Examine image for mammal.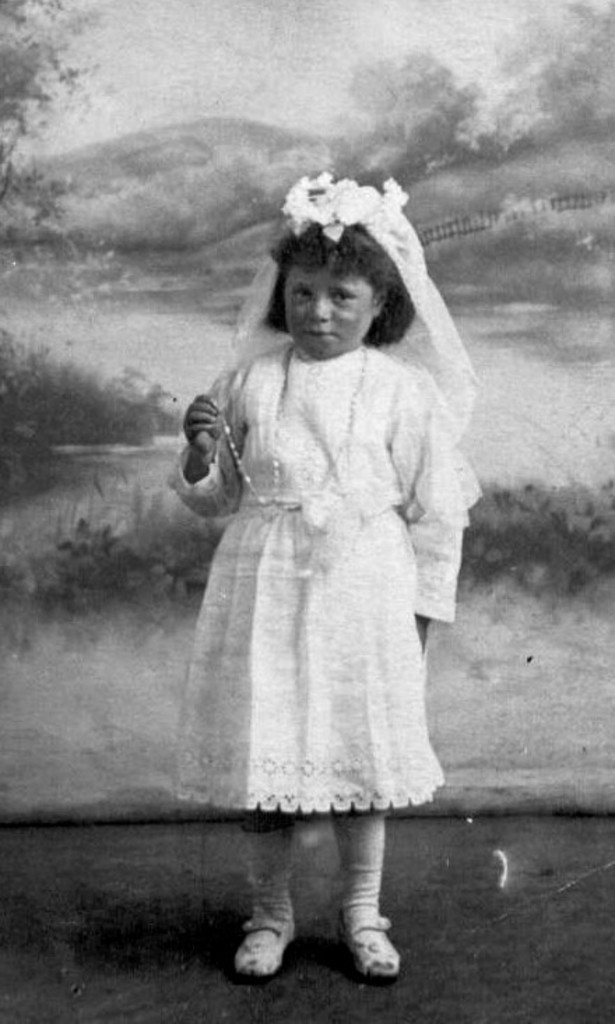
Examination result: [168,170,486,981].
